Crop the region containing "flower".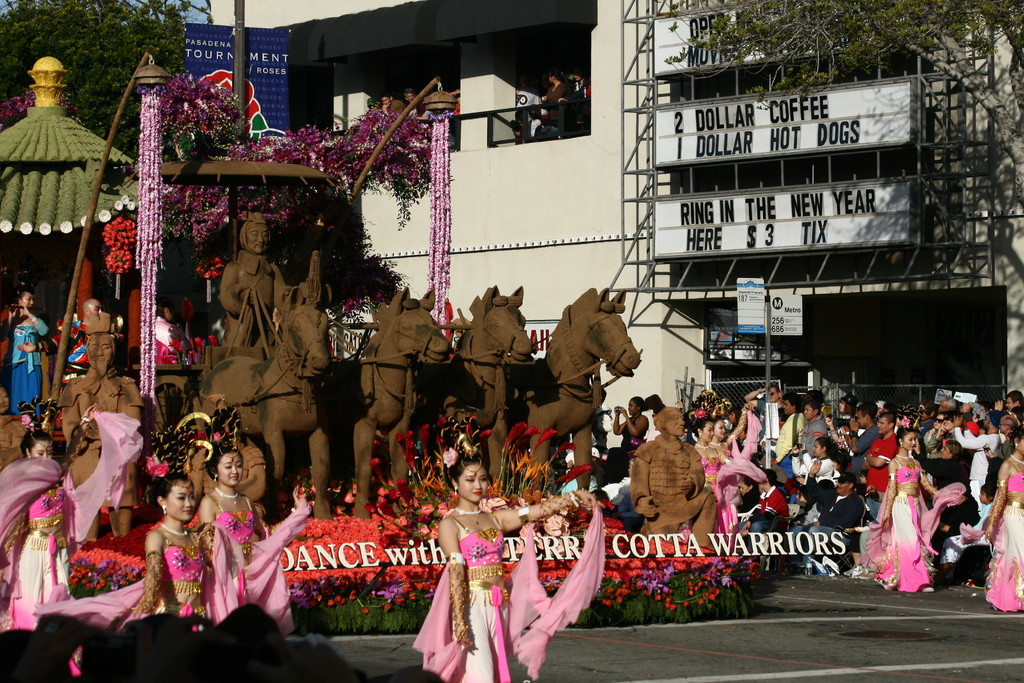
Crop region: bbox=[2, 218, 16, 234].
